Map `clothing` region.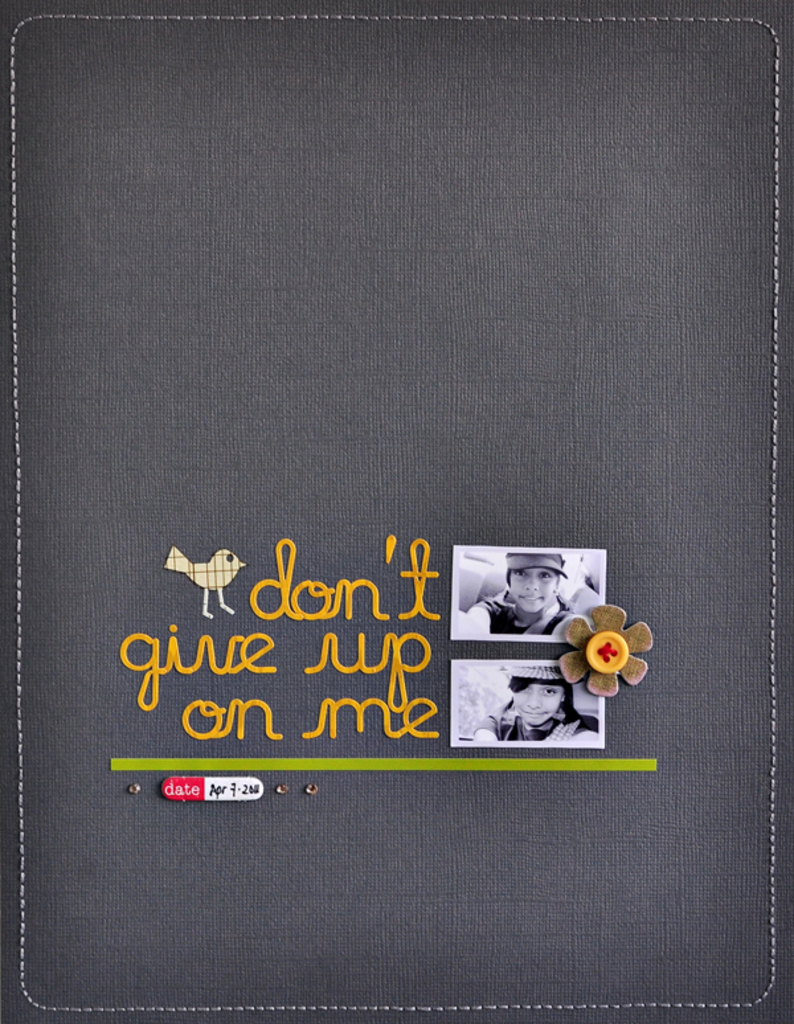
Mapped to x1=480, y1=701, x2=596, y2=762.
